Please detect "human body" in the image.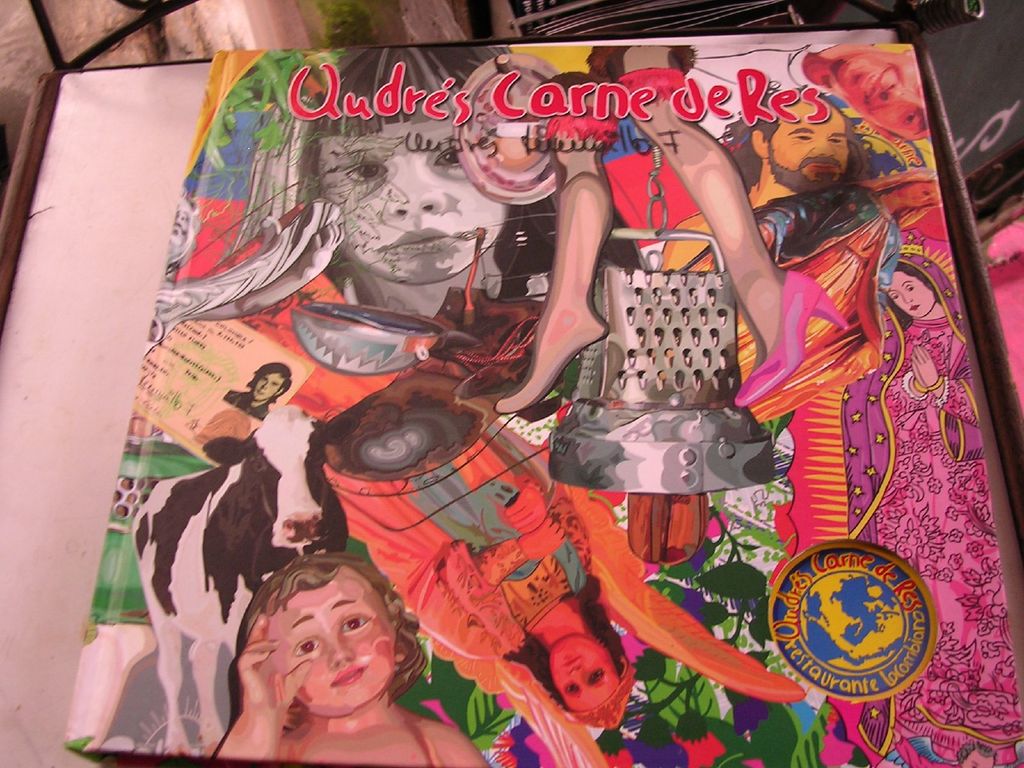
region(487, 47, 870, 416).
